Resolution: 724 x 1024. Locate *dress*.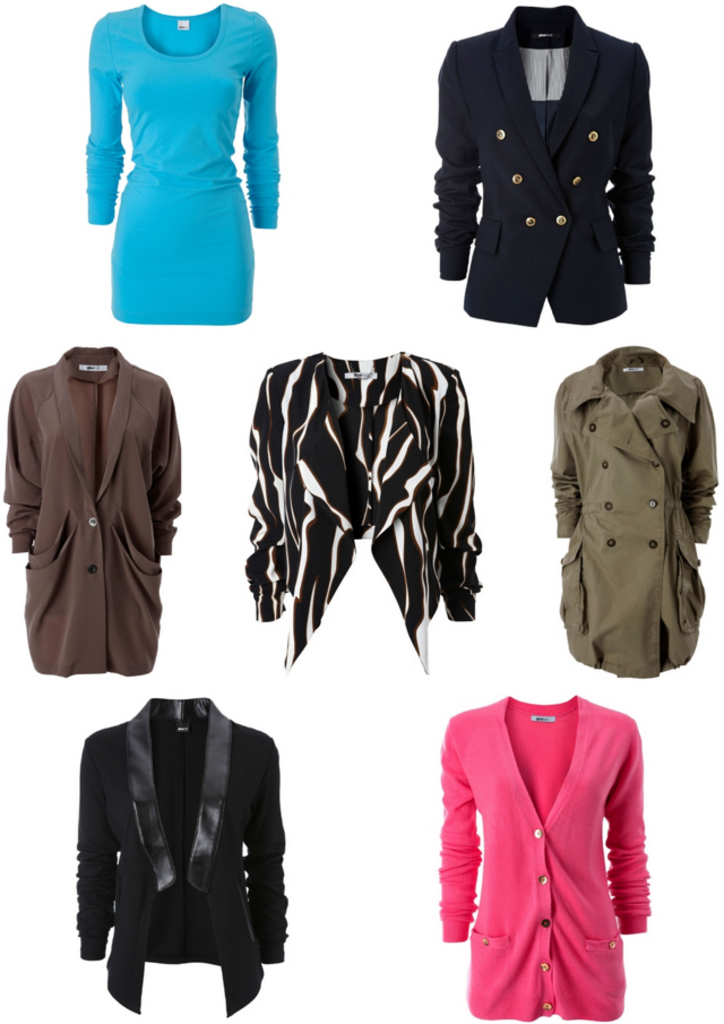
bbox=[72, 12, 284, 294].
